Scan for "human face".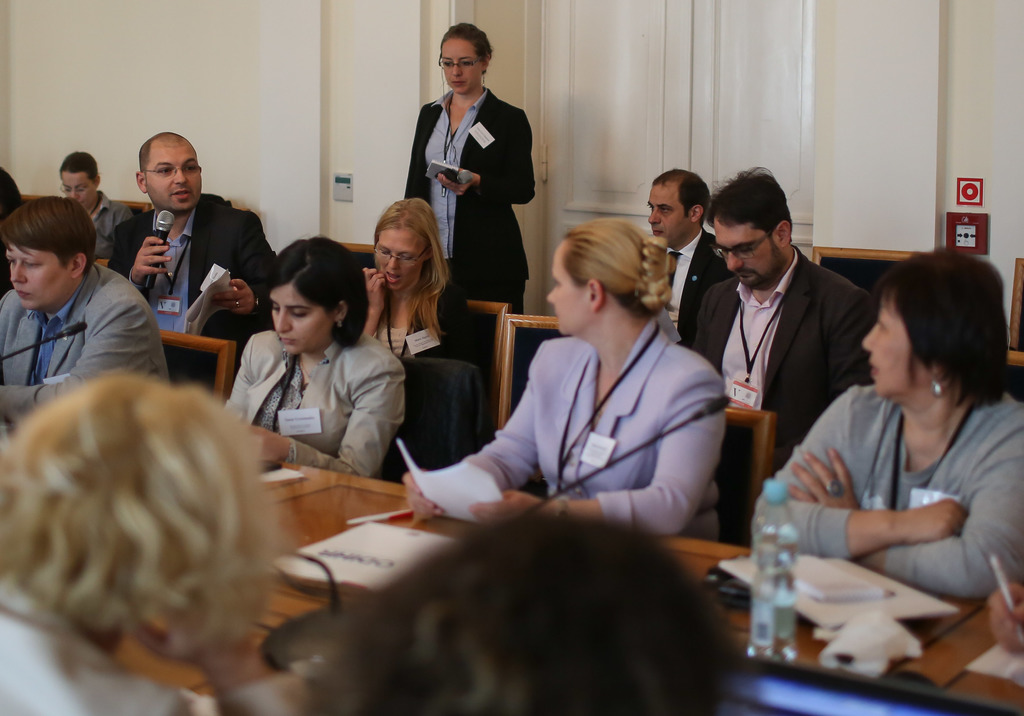
Scan result: [63, 174, 97, 206].
